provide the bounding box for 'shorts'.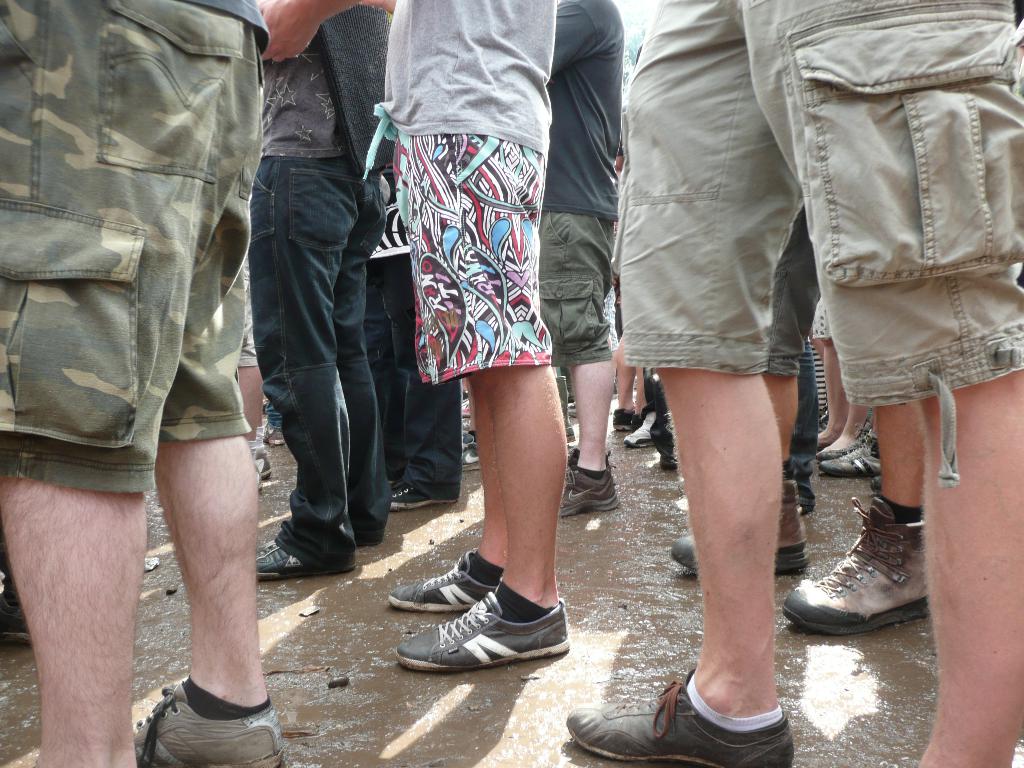
(x1=620, y1=0, x2=1023, y2=485).
